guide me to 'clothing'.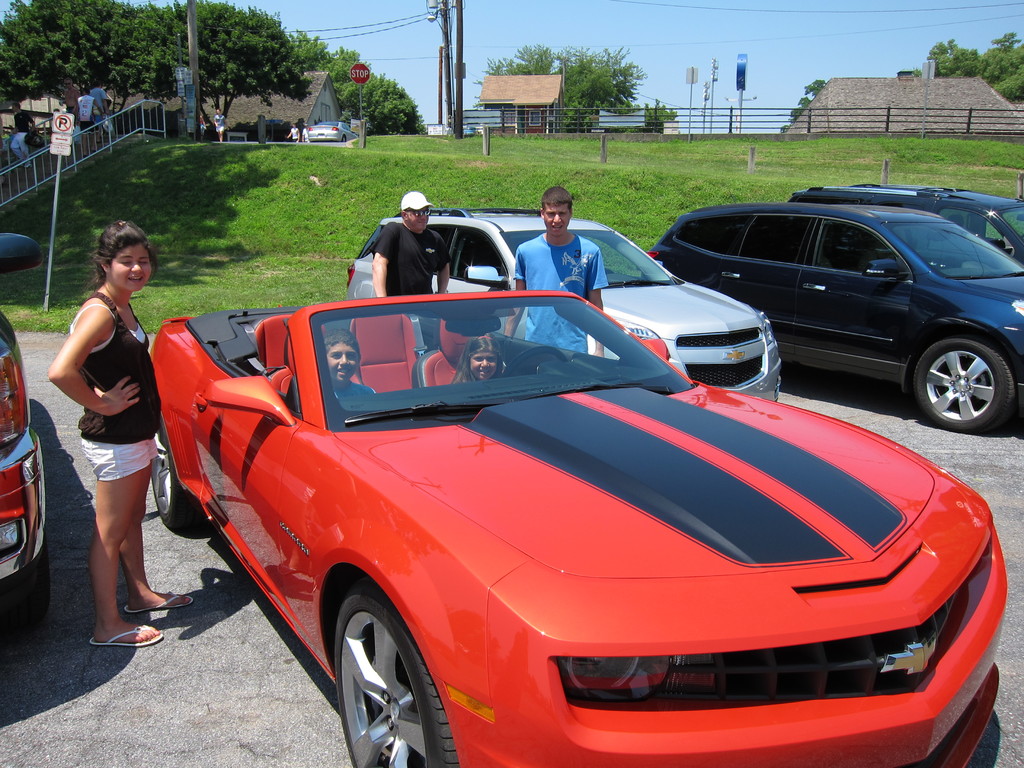
Guidance: (81, 437, 158, 483).
